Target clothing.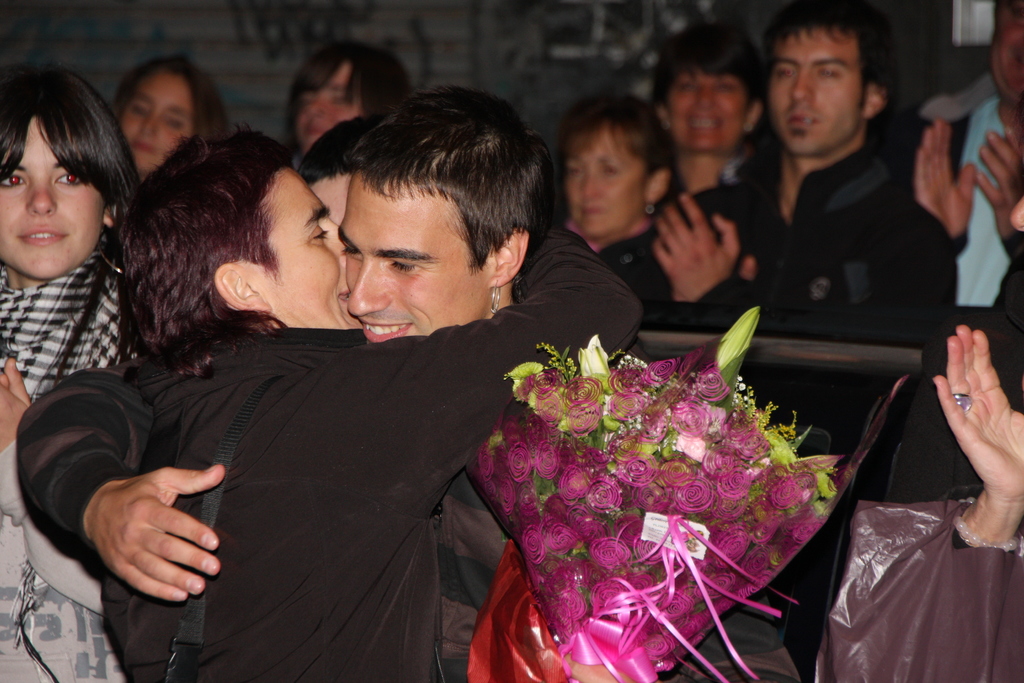
Target region: l=828, t=491, r=1023, b=682.
